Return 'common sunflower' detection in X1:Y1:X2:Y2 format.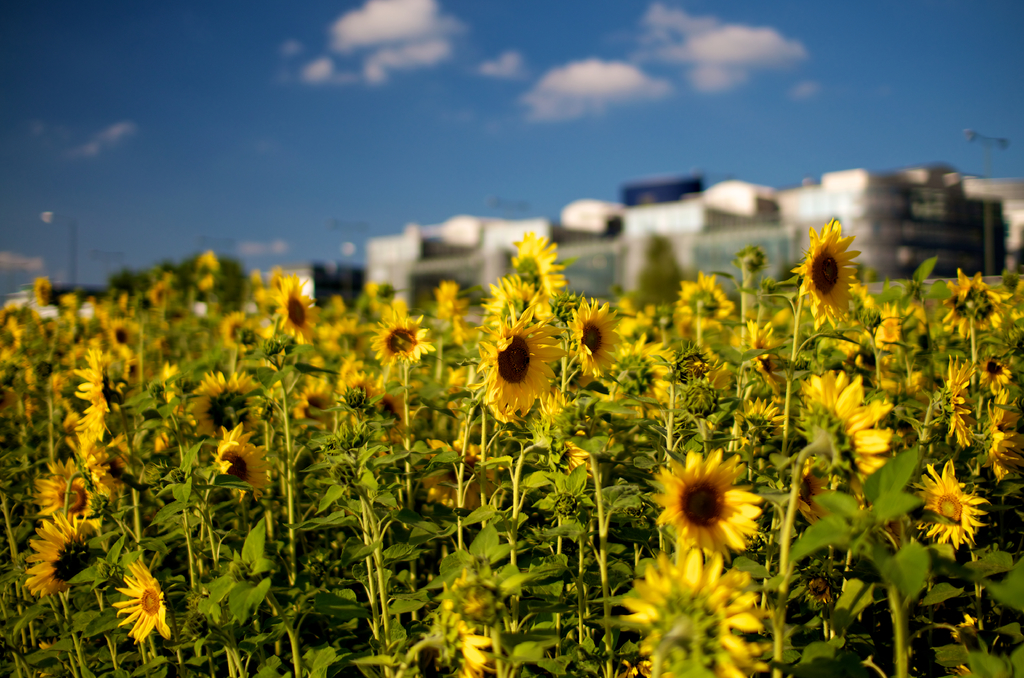
652:446:762:561.
